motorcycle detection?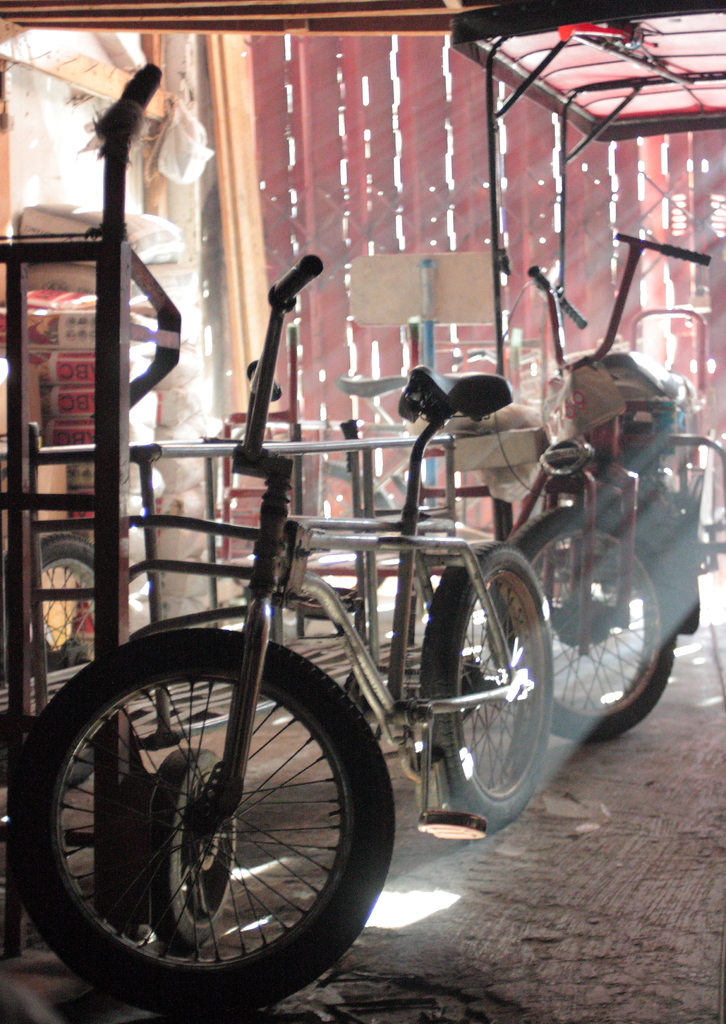
(502, 232, 725, 744)
